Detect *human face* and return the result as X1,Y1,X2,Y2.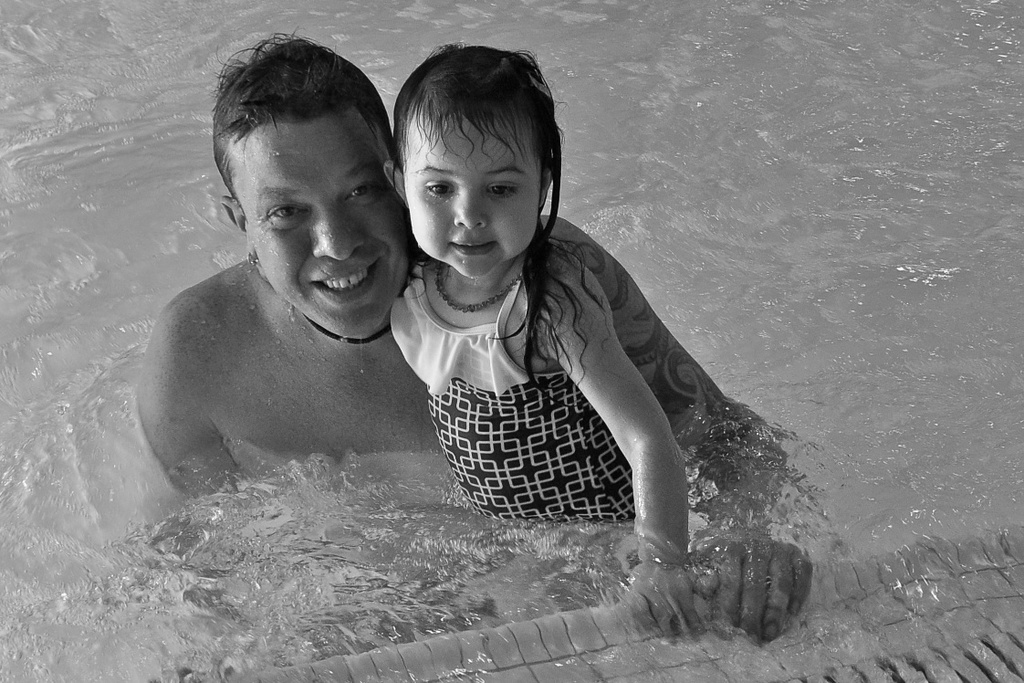
227,122,419,342.
